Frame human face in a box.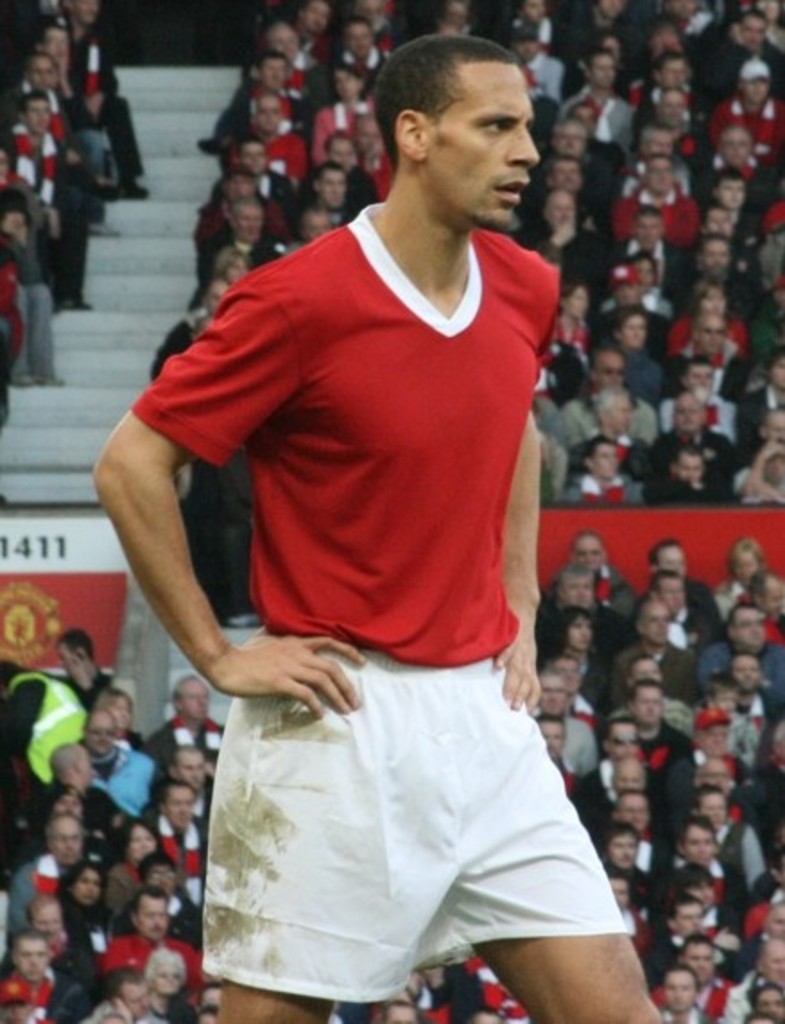
box(685, 940, 715, 985).
